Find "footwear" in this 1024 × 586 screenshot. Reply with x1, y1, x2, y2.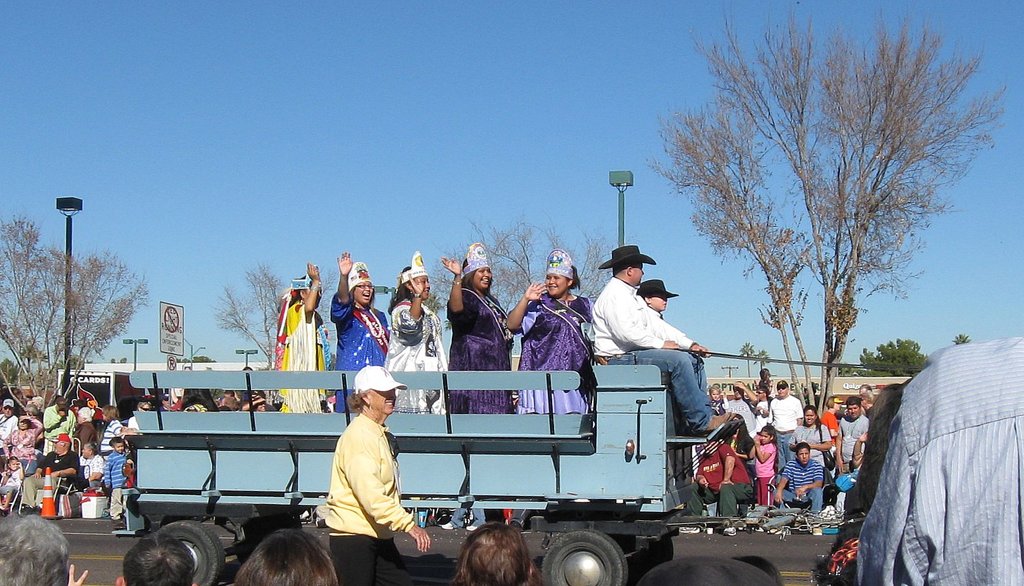
812, 529, 822, 535.
